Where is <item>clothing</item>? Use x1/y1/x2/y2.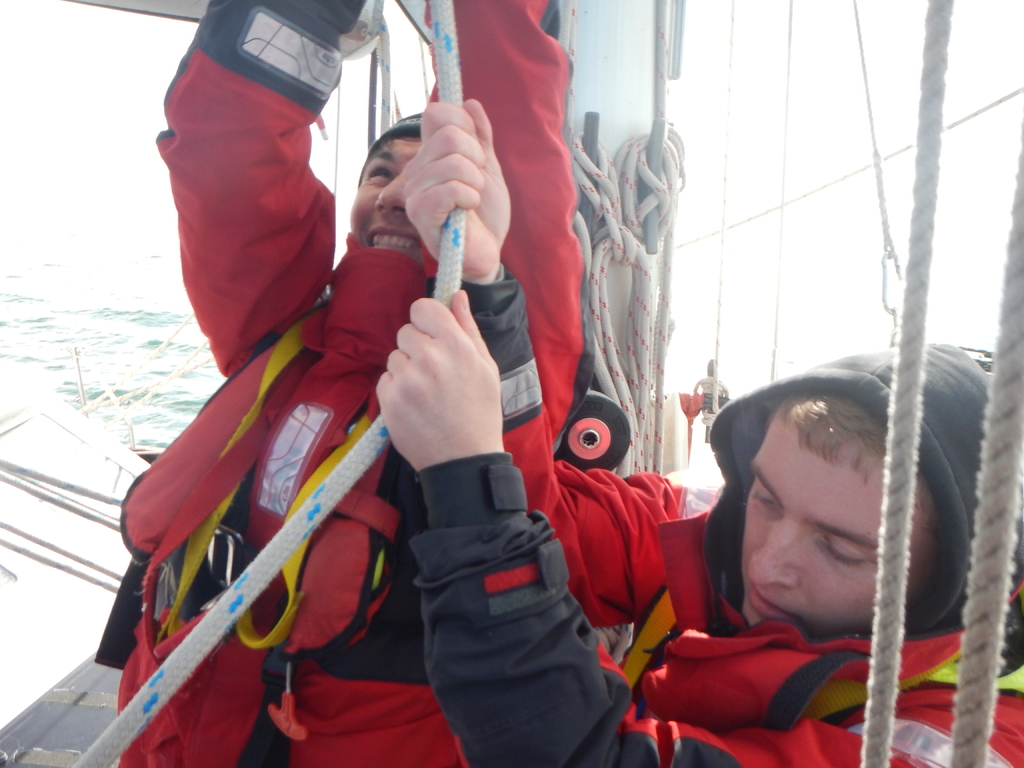
90/2/590/763.
